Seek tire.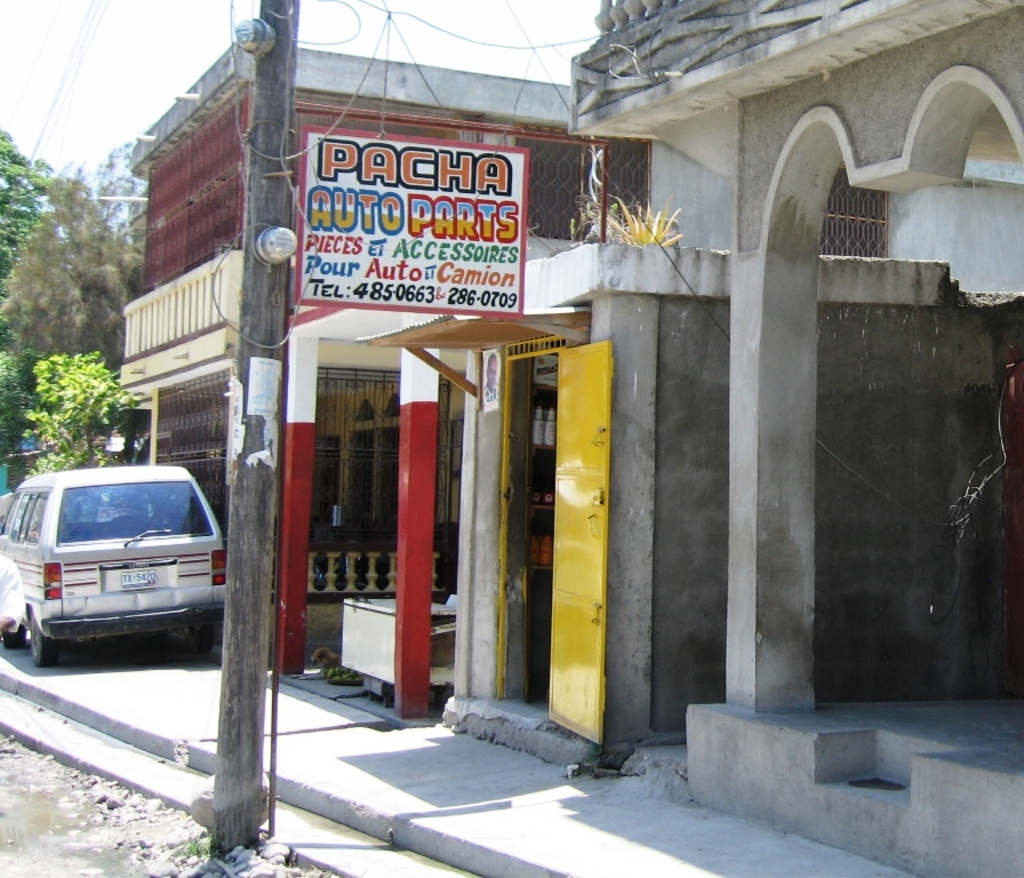
box=[174, 618, 214, 657].
